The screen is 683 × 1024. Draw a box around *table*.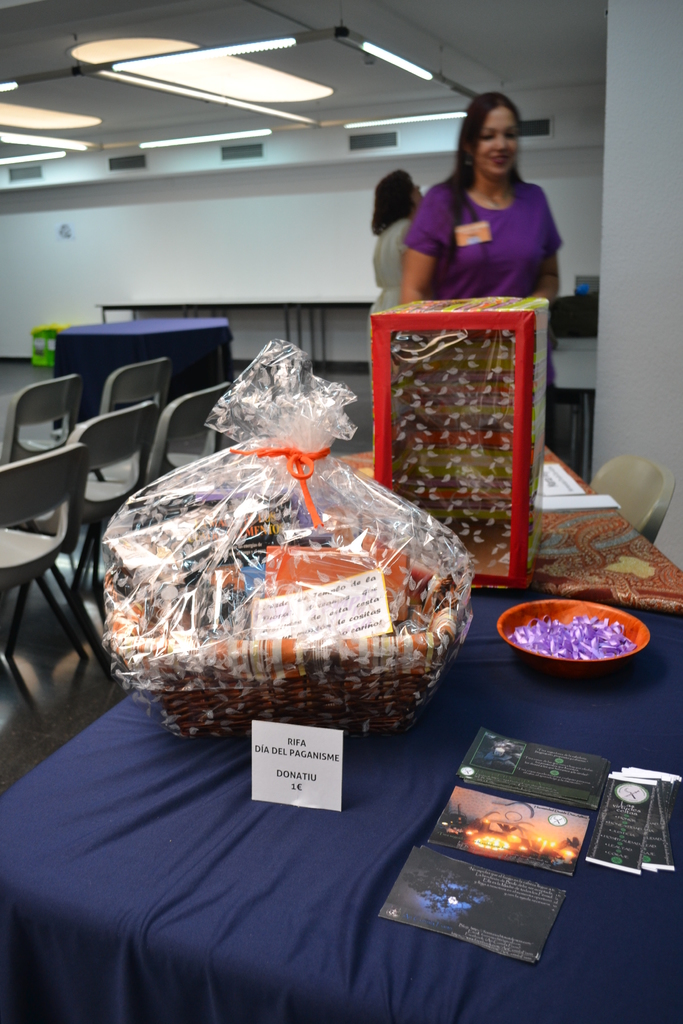
locate(0, 584, 682, 1023).
